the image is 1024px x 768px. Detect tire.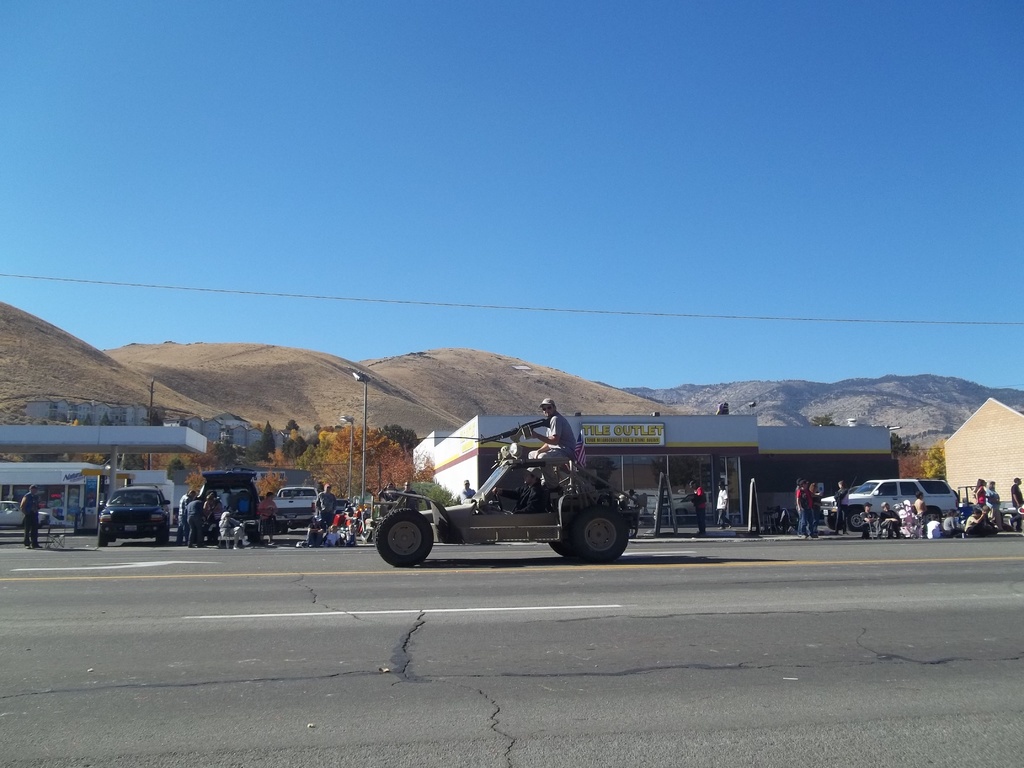
Detection: 97,522,109,547.
